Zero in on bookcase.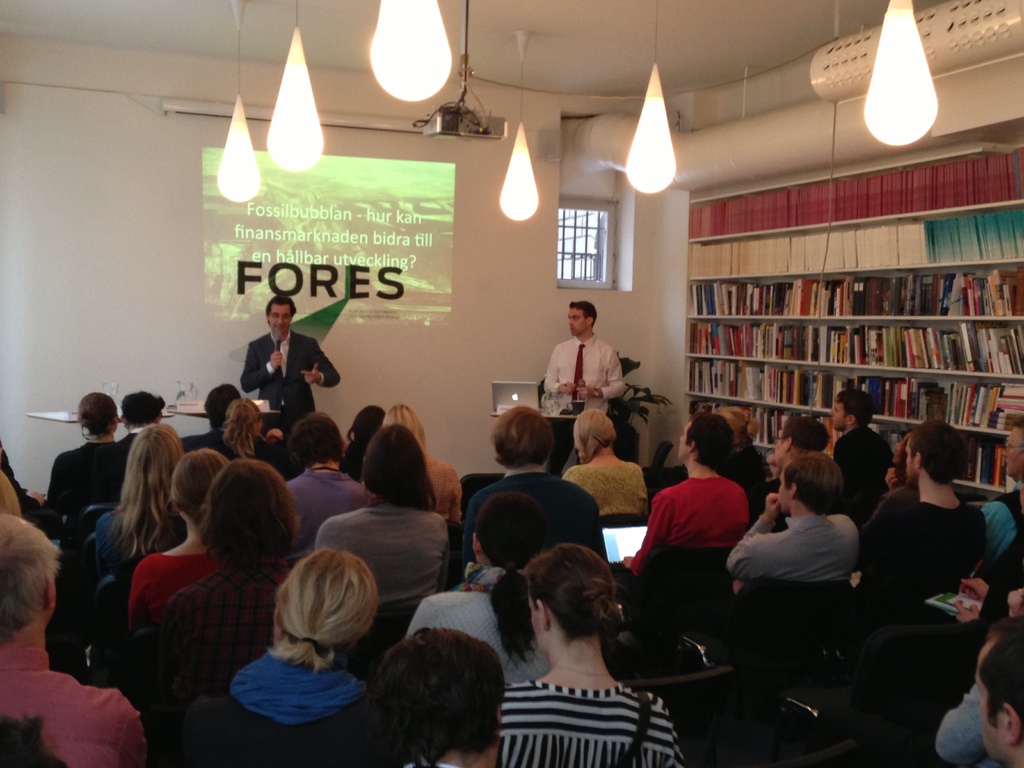
Zeroed in: 681/150/1023/502.
